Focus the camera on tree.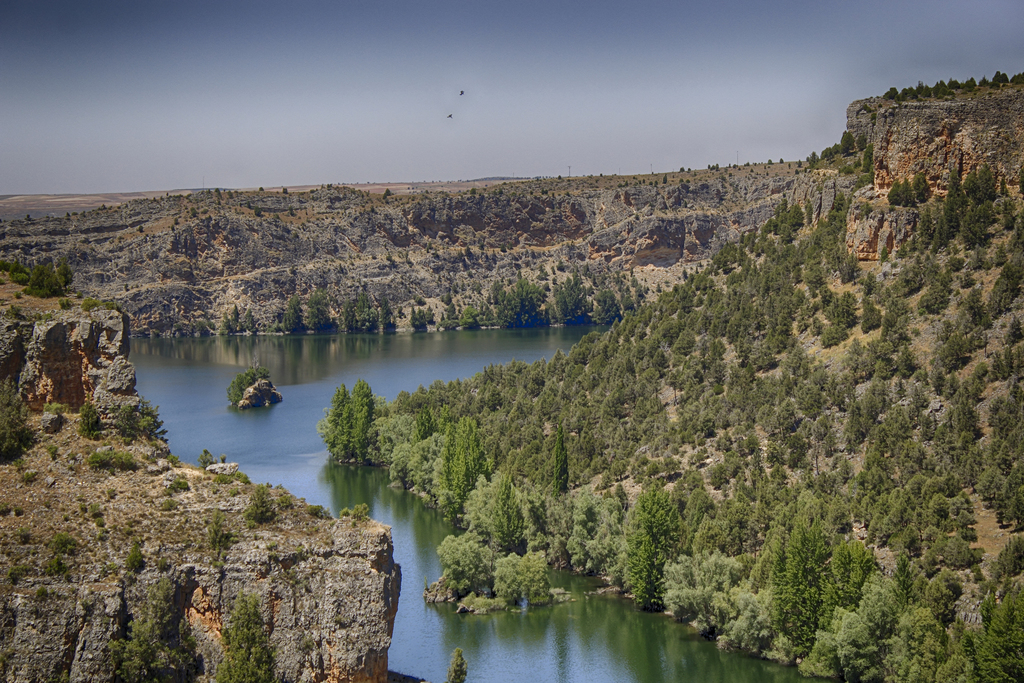
Focus region: 312:381:381:470.
